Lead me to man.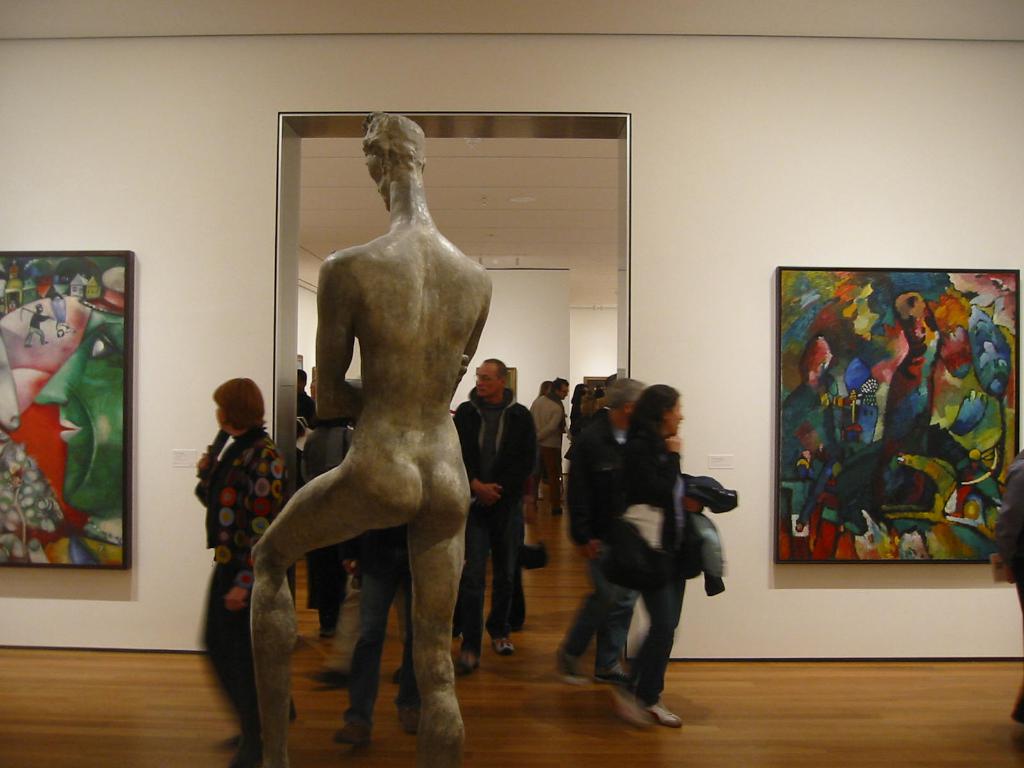
Lead to bbox=[549, 378, 648, 684].
